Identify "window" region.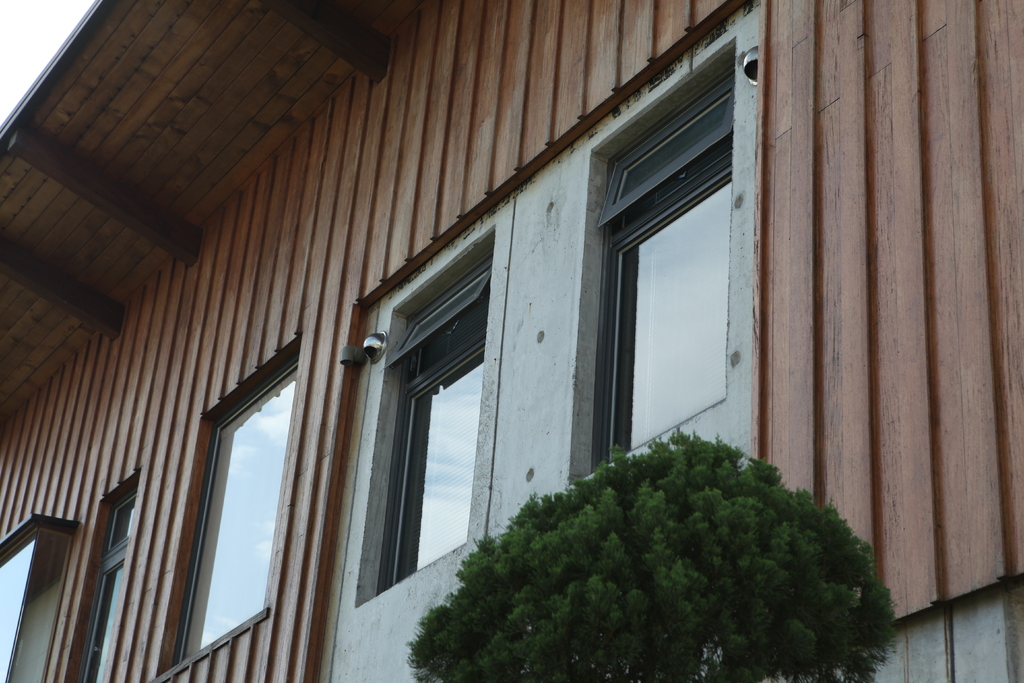
Region: (590, 52, 735, 473).
